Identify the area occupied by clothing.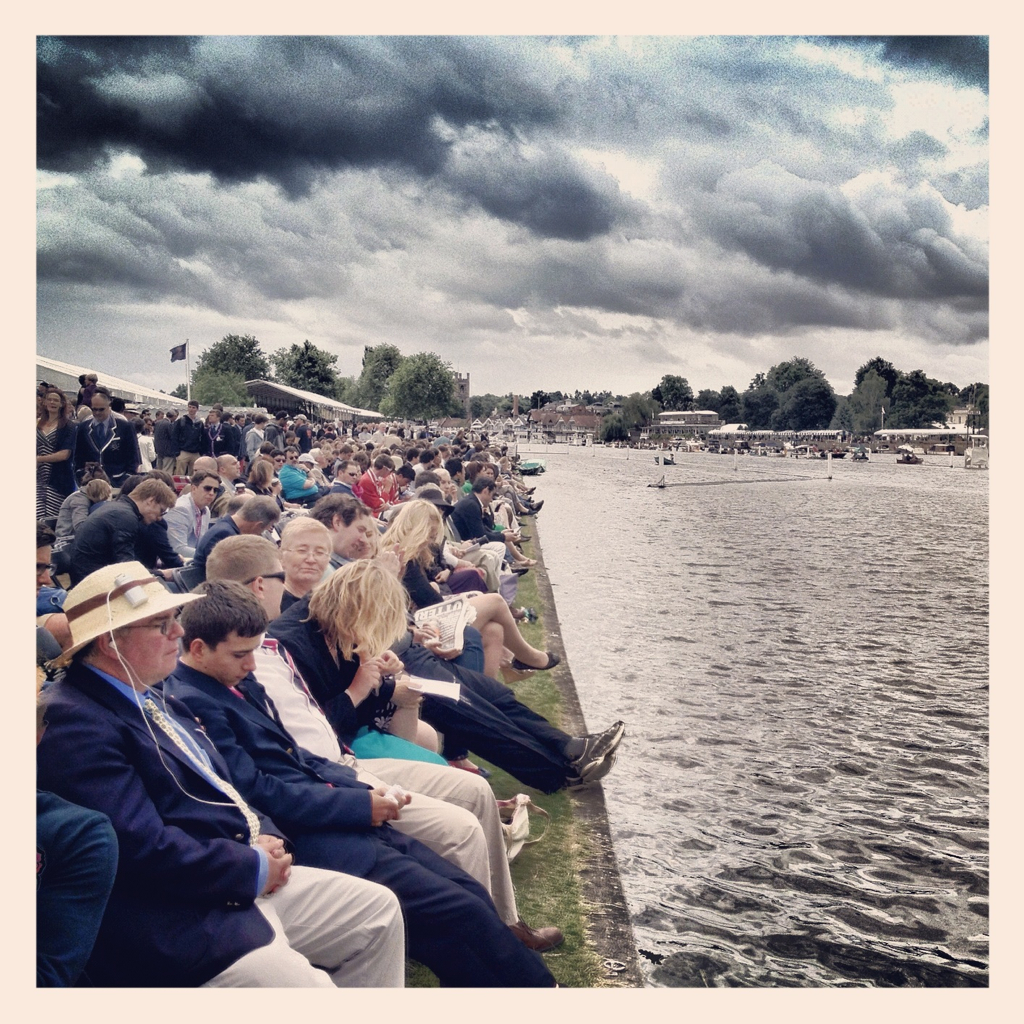
Area: Rect(391, 439, 439, 489).
